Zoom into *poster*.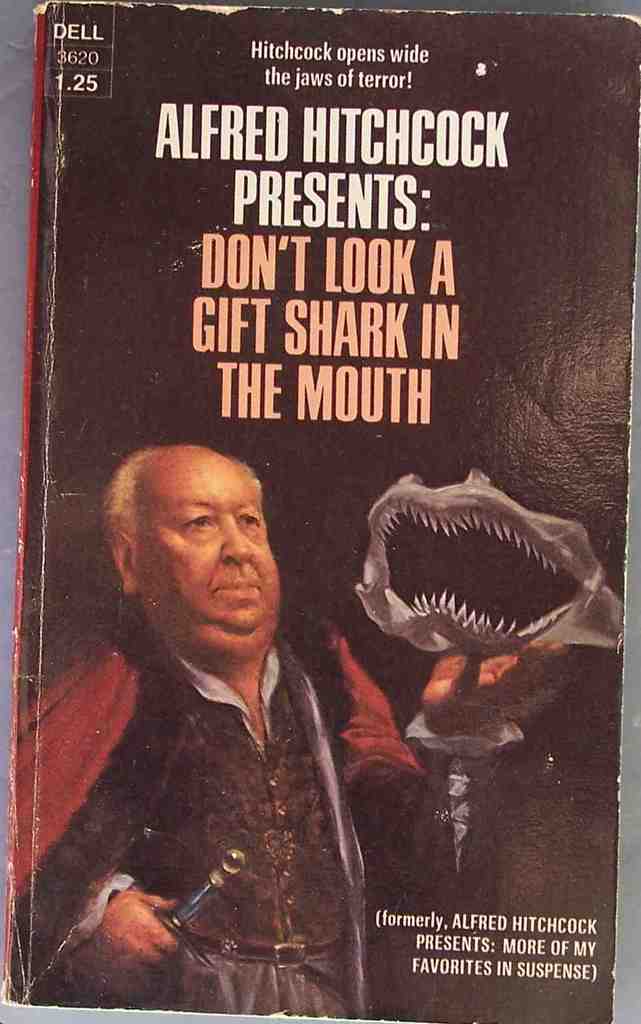
Zoom target: BBox(1, 9, 638, 1021).
